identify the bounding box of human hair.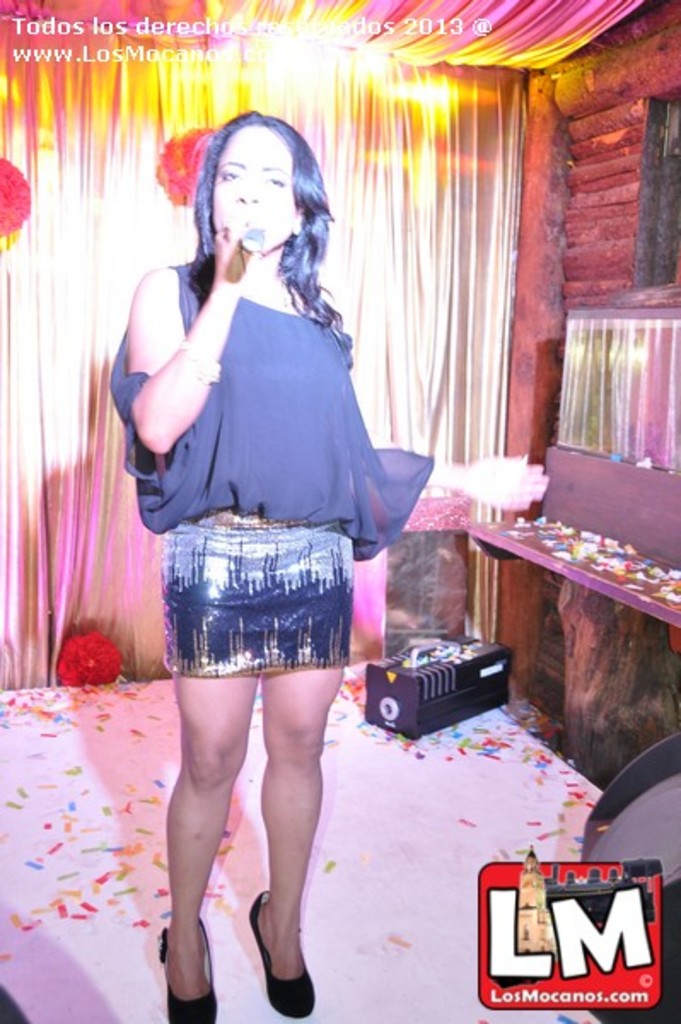
crop(167, 96, 331, 319).
